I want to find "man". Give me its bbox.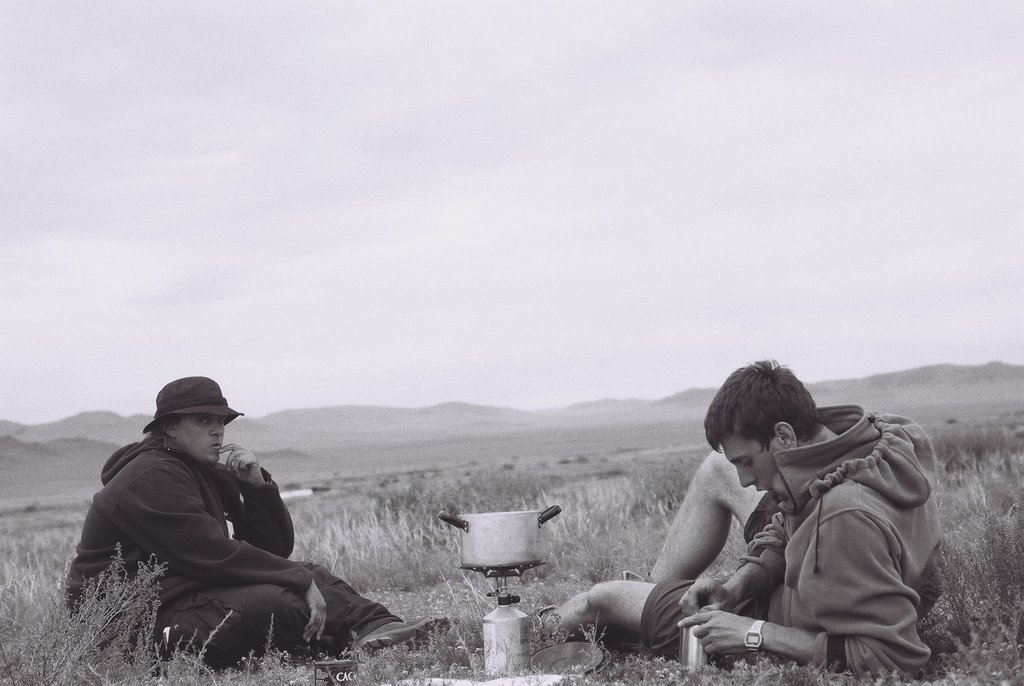
l=535, t=348, r=966, b=680.
